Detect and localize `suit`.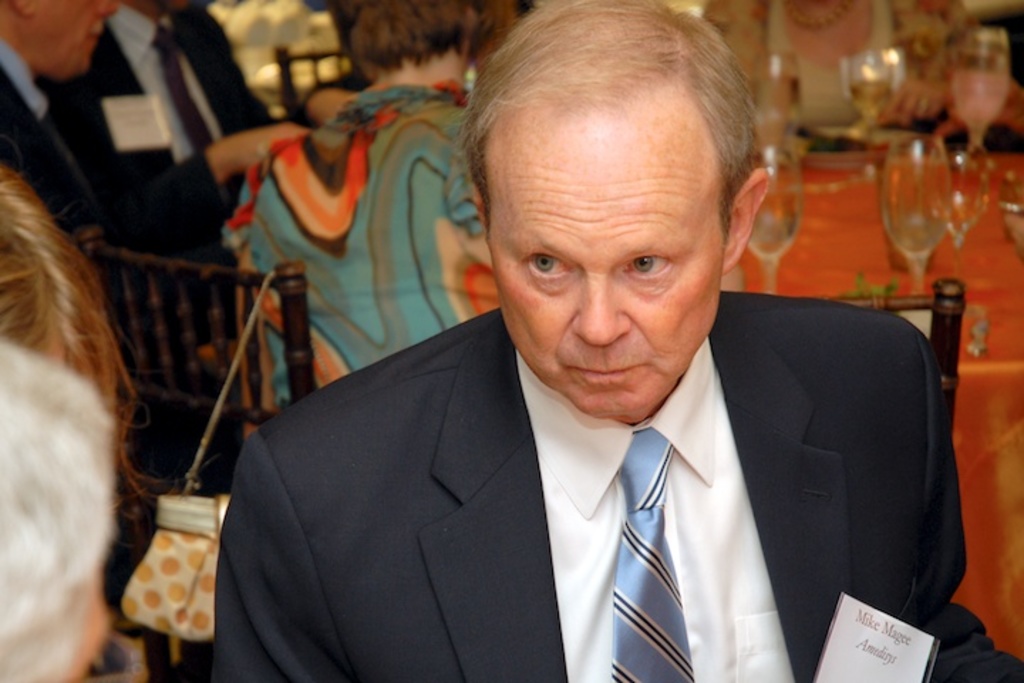
Localized at BBox(202, 287, 946, 660).
